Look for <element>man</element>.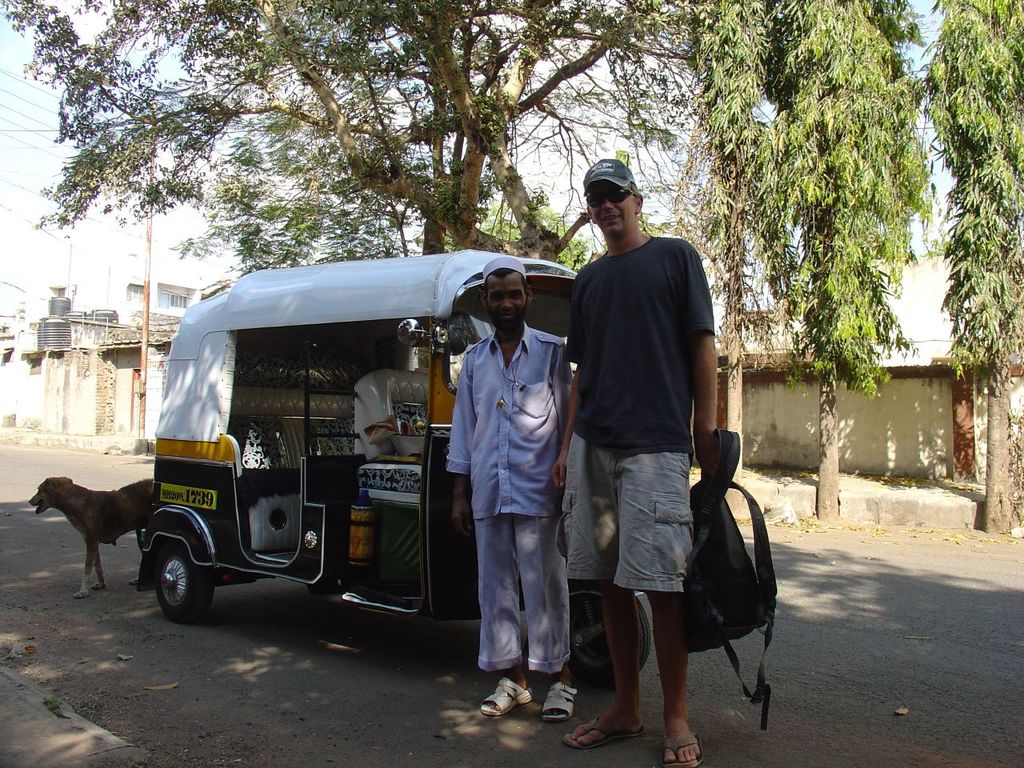
Found: <box>443,258,577,717</box>.
